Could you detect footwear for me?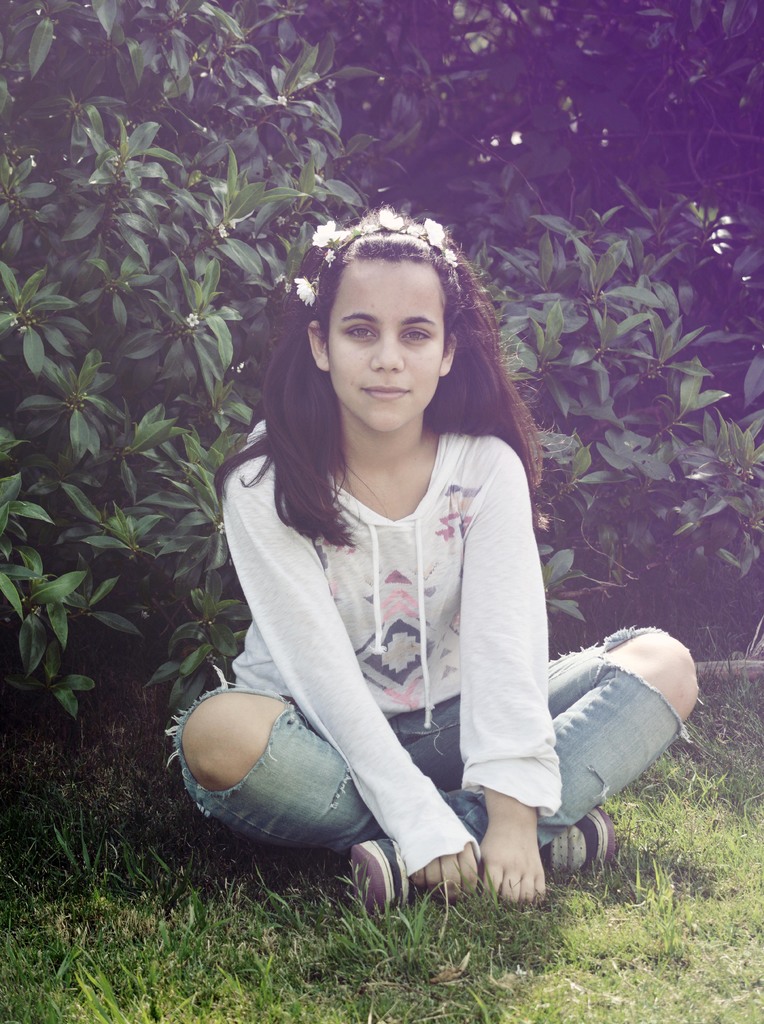
Detection result: 351/835/417/924.
